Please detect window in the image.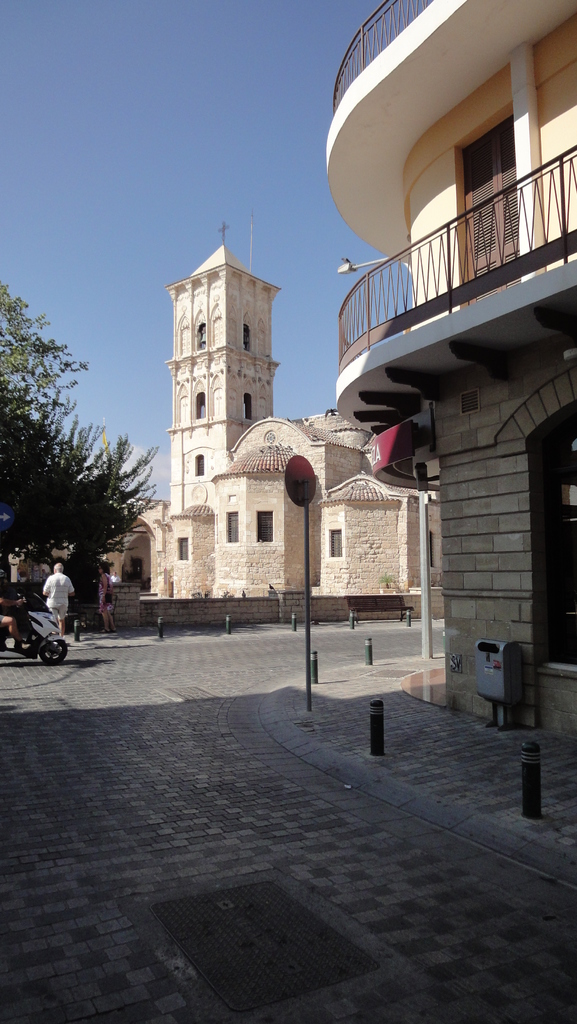
x1=453, y1=109, x2=521, y2=312.
